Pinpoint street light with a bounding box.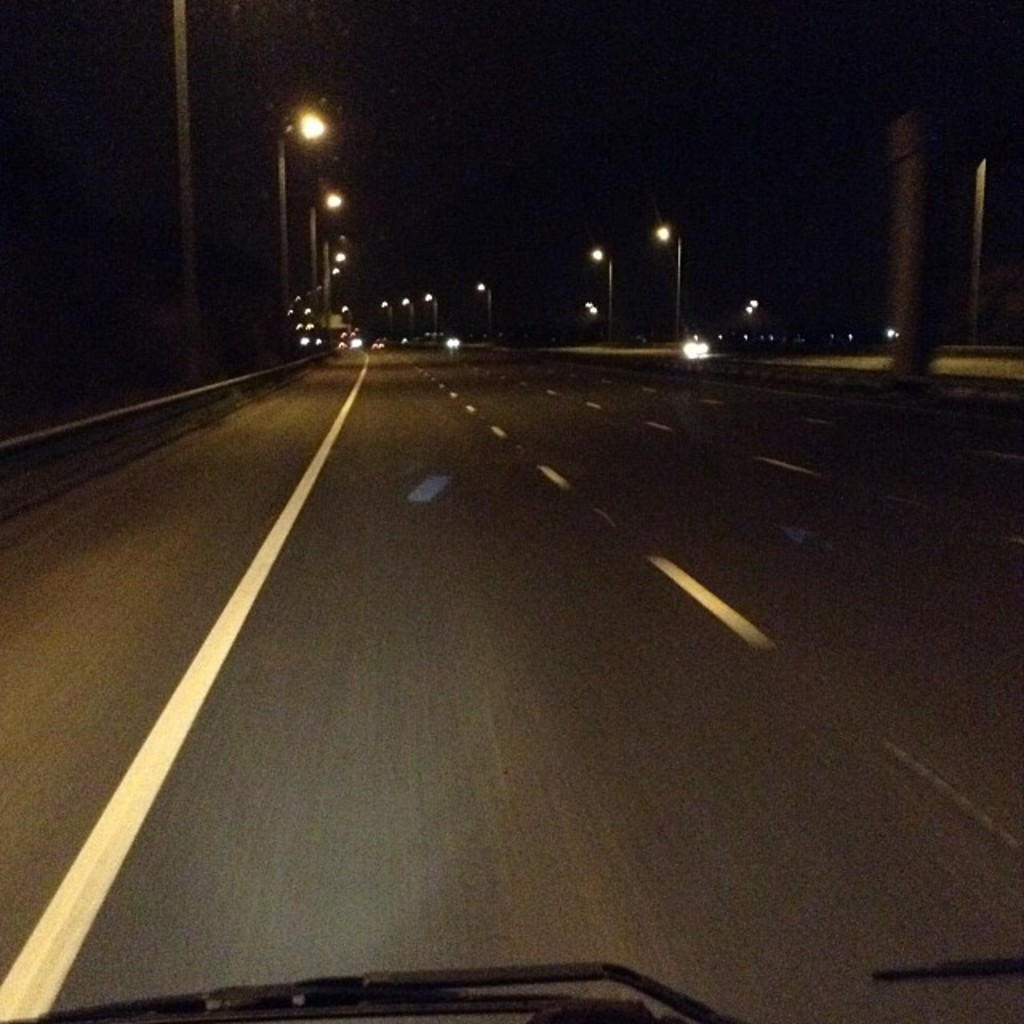
bbox=[422, 291, 442, 341].
